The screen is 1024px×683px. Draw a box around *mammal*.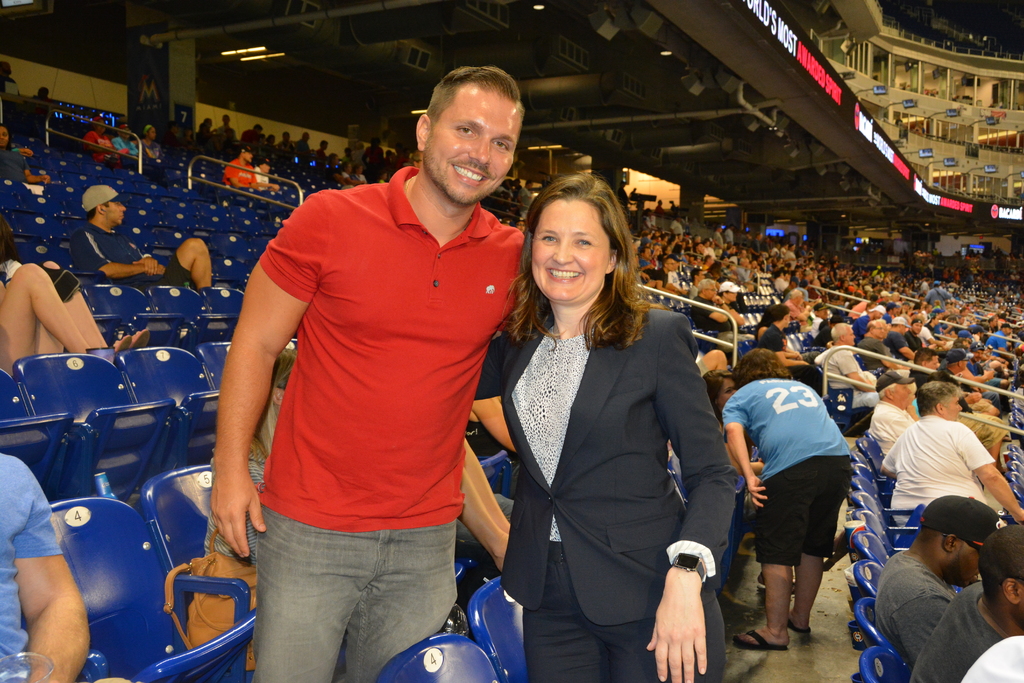
select_region(292, 129, 311, 154).
